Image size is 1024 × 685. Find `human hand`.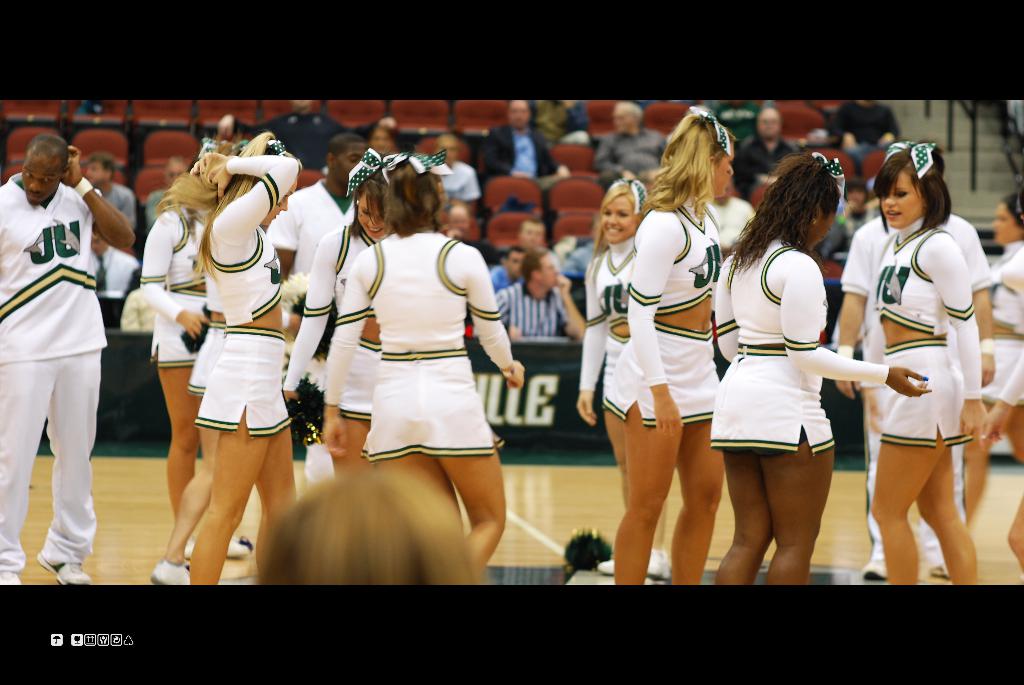
[877,132,896,148].
